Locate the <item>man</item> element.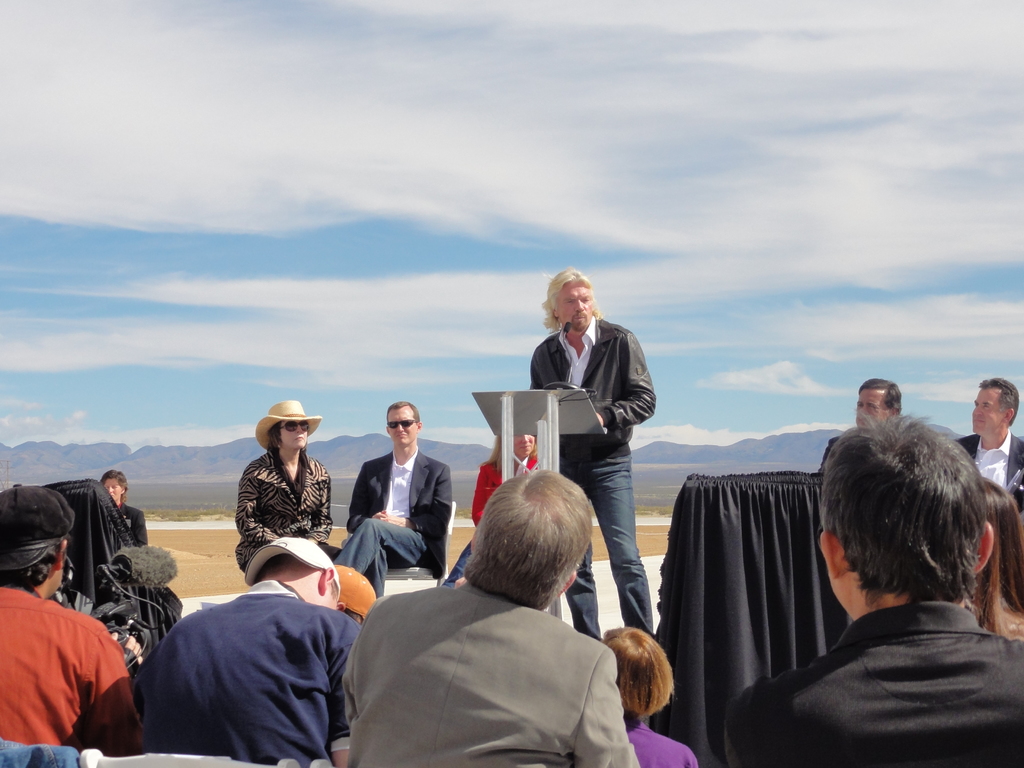
Element bbox: x1=940 y1=381 x2=1023 y2=495.
